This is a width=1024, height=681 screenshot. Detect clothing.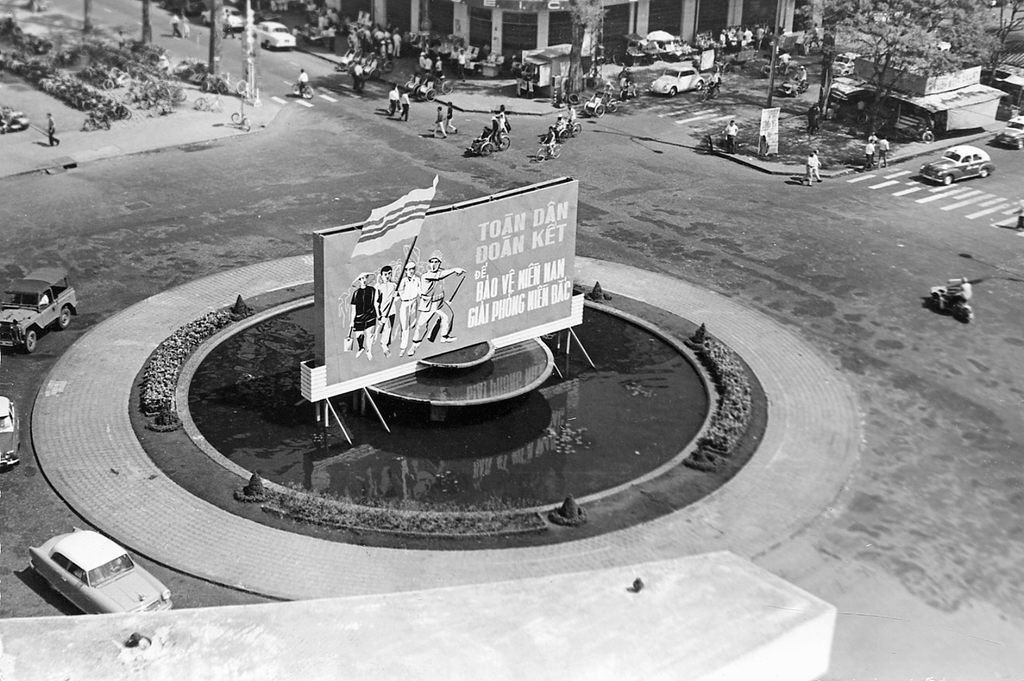
locate(388, 86, 401, 111).
